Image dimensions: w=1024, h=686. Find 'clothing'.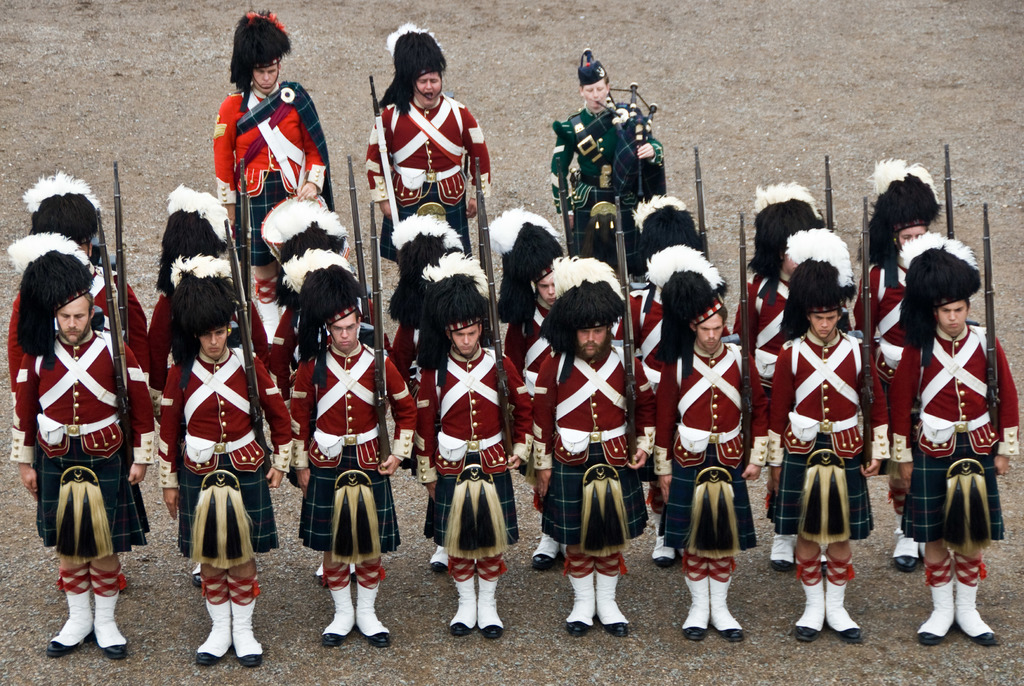
locate(14, 260, 145, 389).
